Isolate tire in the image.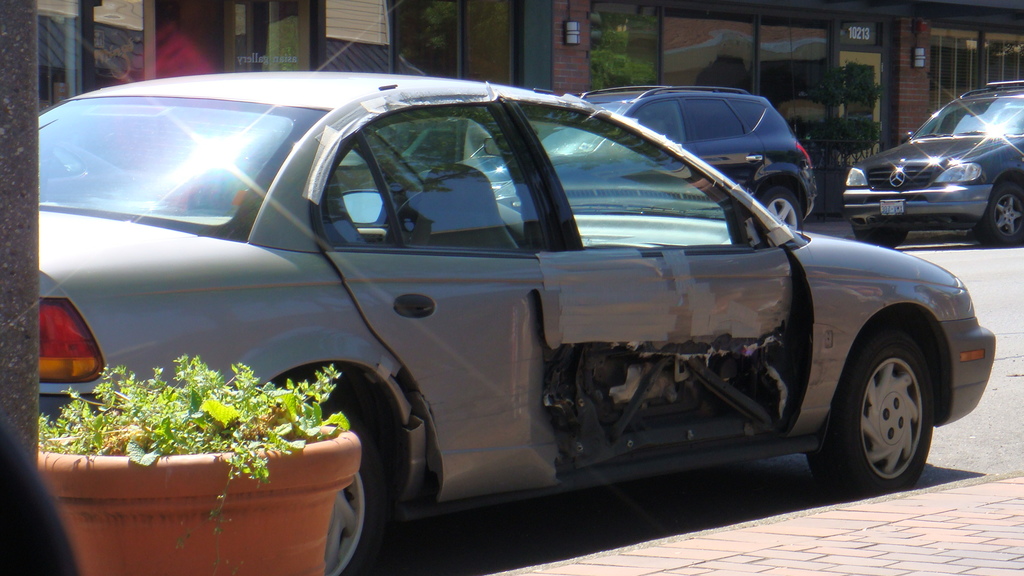
Isolated region: rect(977, 182, 1023, 246).
